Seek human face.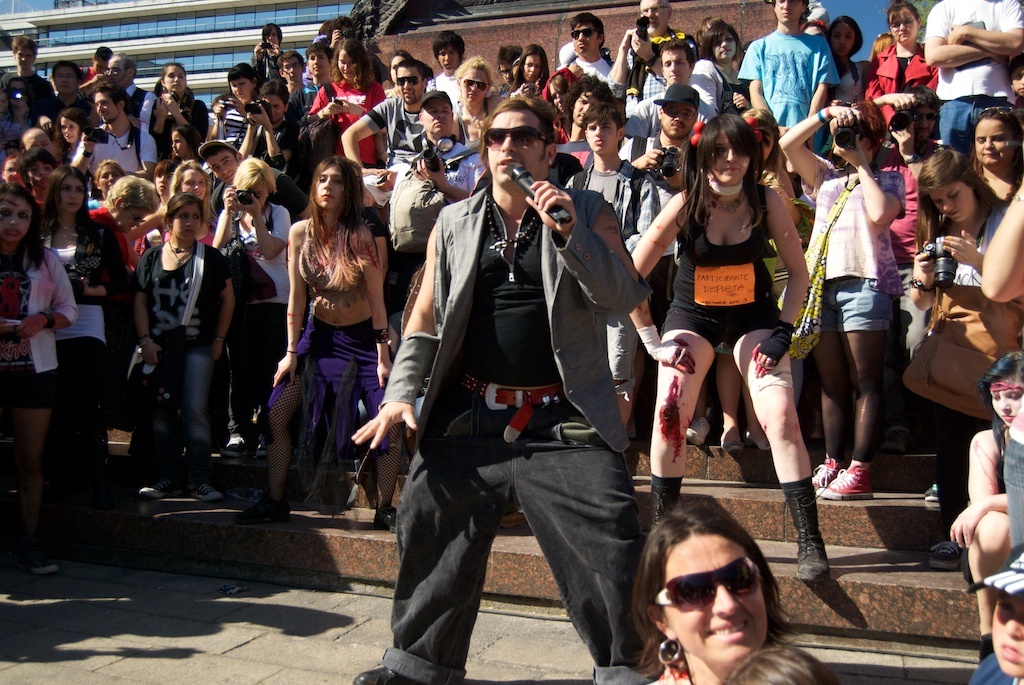
crop(57, 166, 88, 214).
